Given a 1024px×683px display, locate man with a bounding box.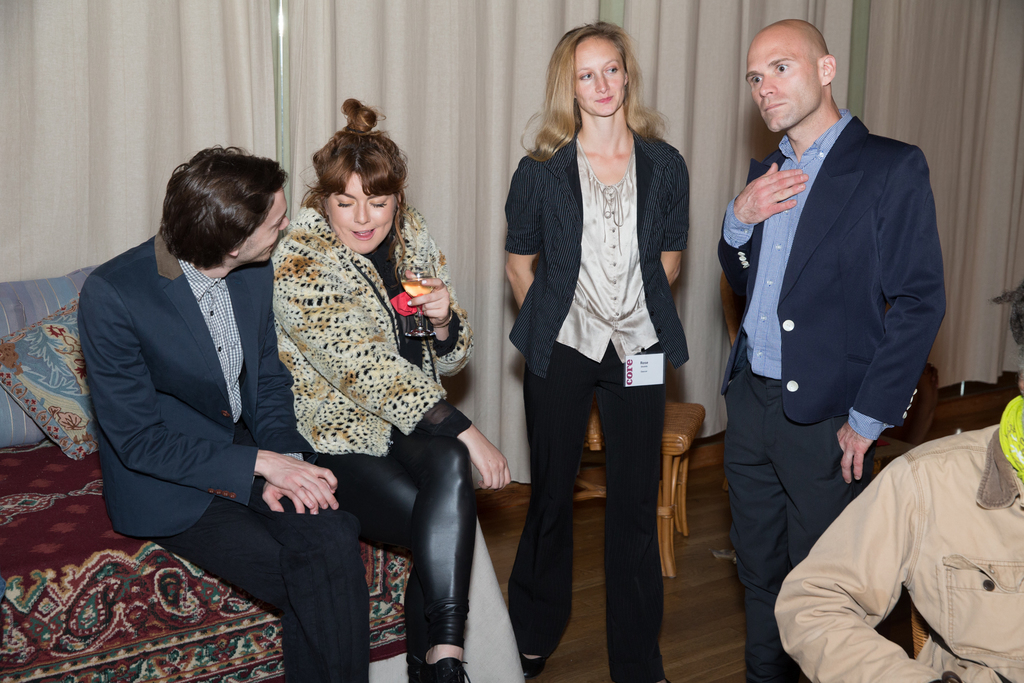
Located: [699,0,972,676].
